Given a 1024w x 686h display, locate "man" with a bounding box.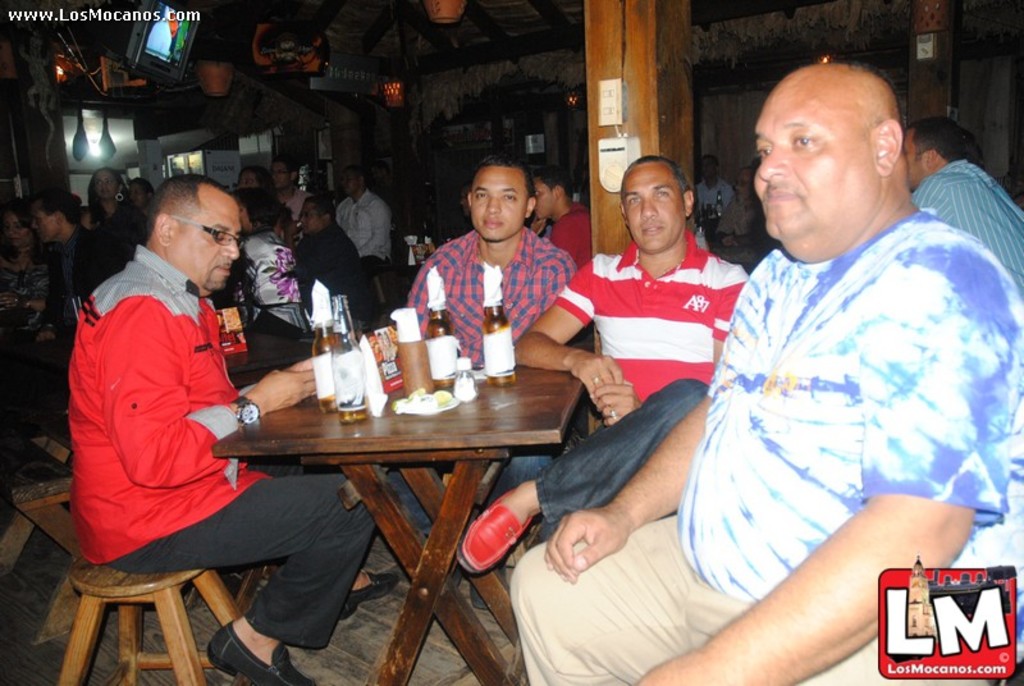
Located: Rect(284, 193, 361, 301).
